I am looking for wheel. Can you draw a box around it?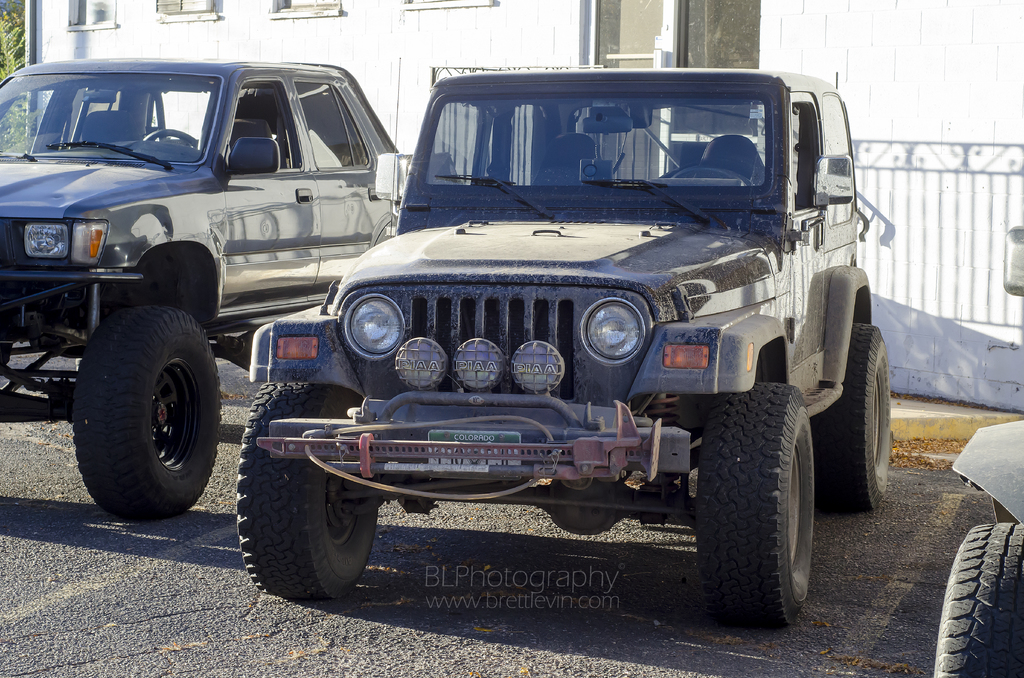
Sure, the bounding box is 942, 531, 1011, 668.
